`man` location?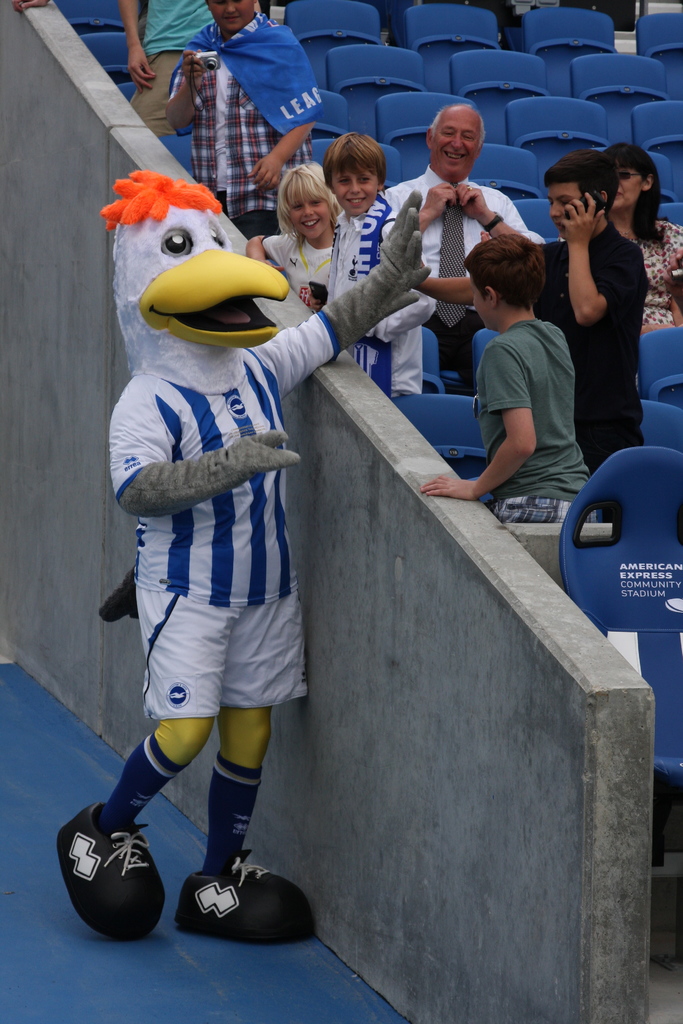
detection(167, 0, 325, 244)
